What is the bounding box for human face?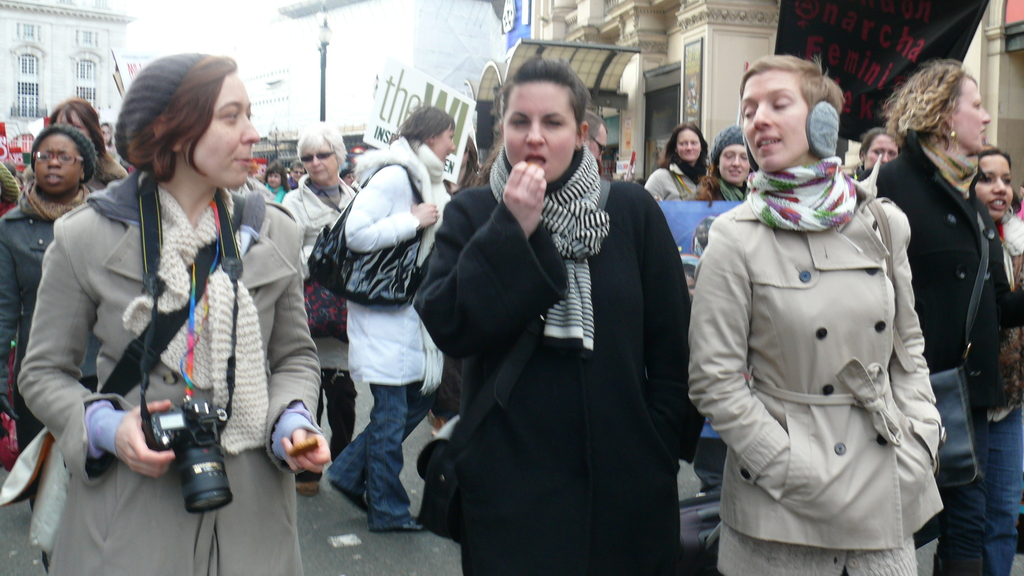
crop(425, 133, 458, 167).
